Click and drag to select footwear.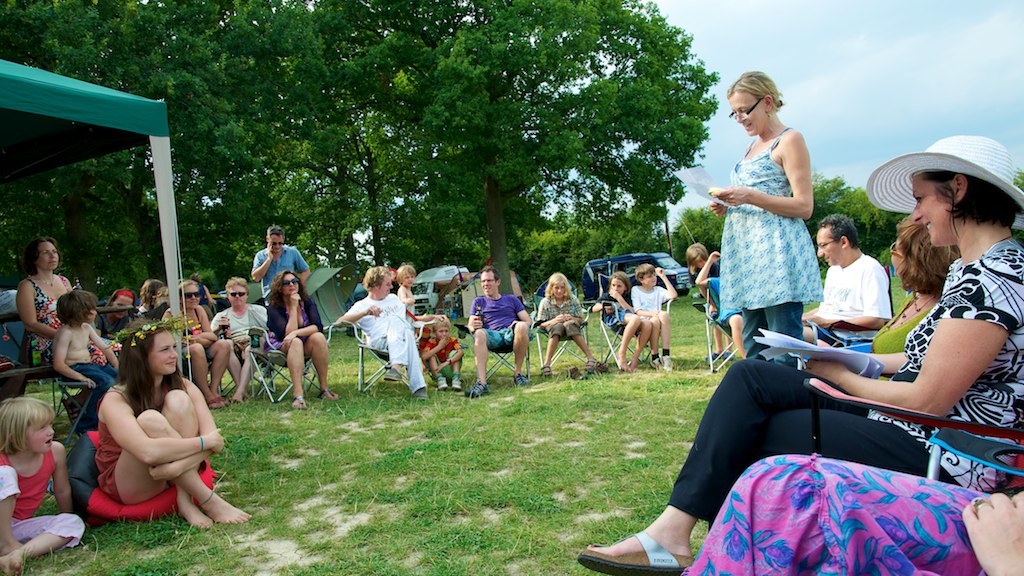
Selection: left=380, top=364, right=400, bottom=384.
